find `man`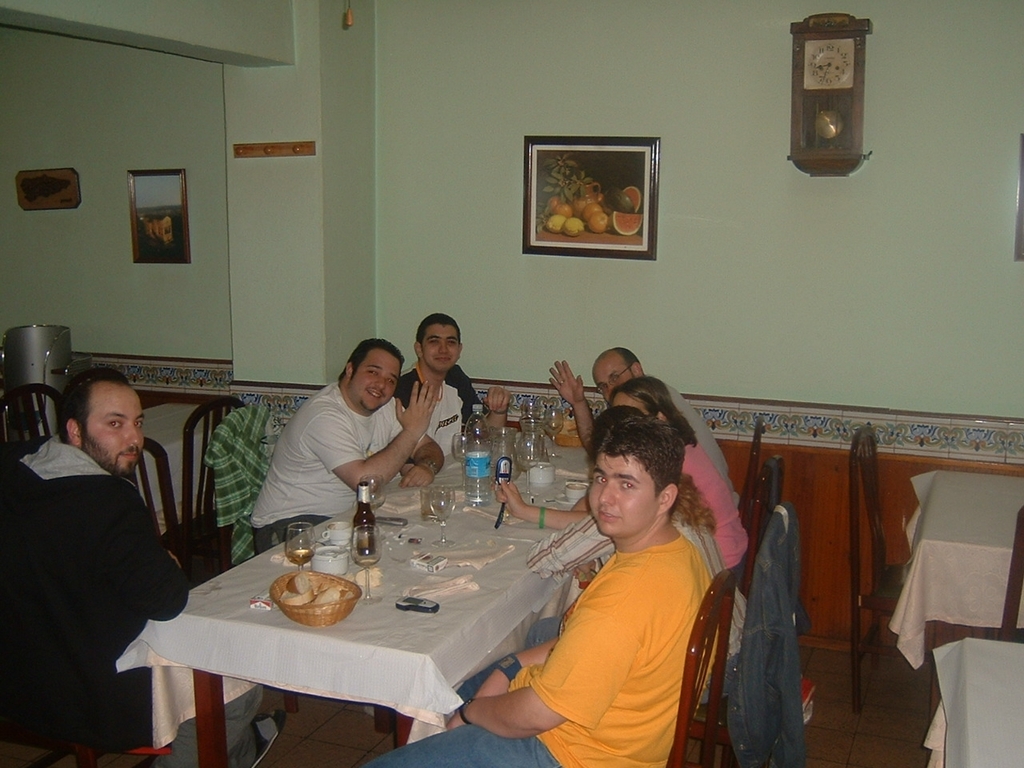
[251,335,445,557]
